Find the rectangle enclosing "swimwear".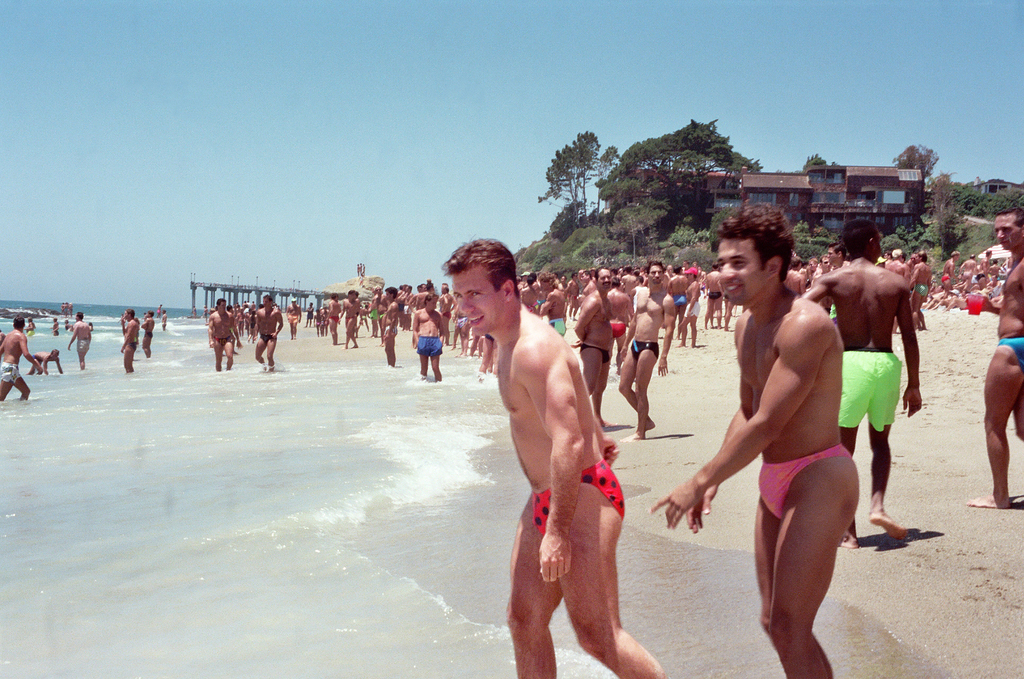
crop(838, 349, 903, 437).
